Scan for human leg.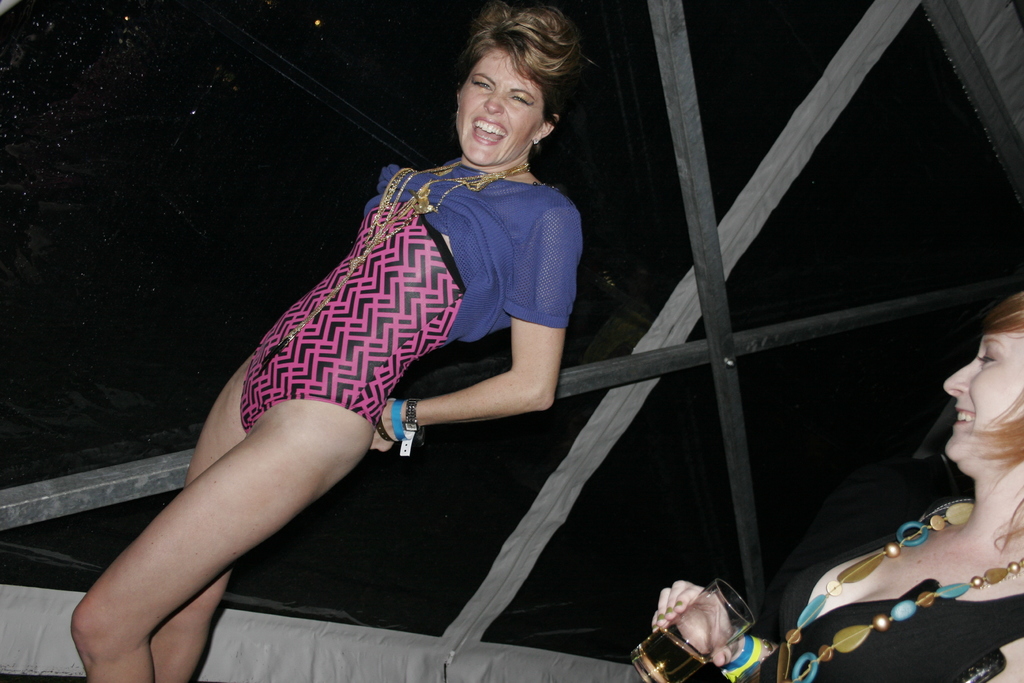
Scan result: [x1=147, y1=353, x2=252, y2=682].
